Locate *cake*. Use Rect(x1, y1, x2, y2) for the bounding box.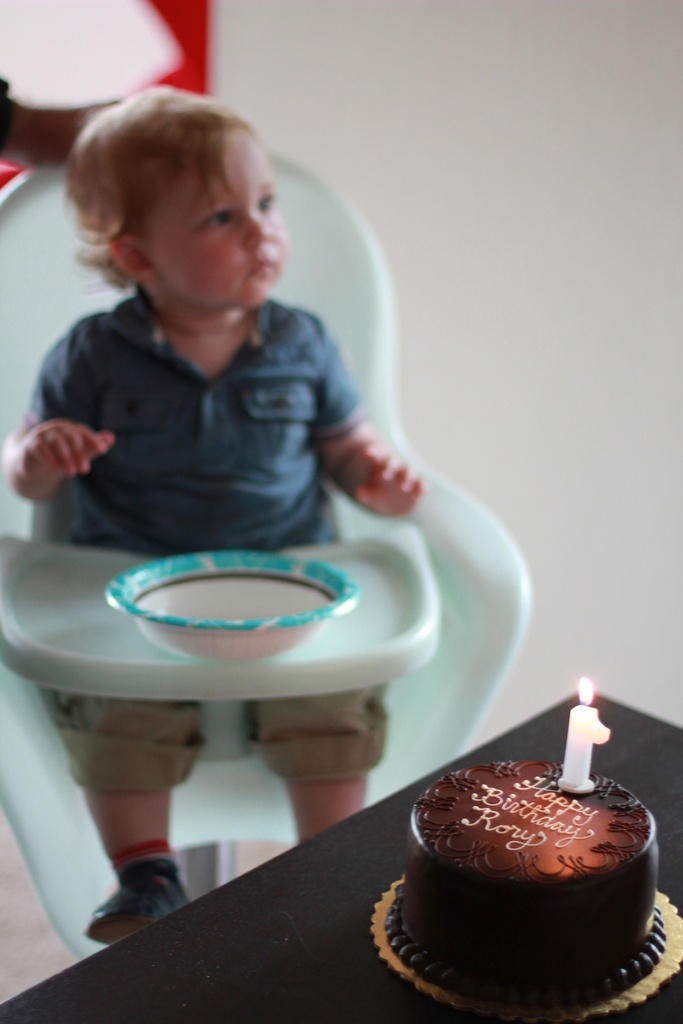
Rect(384, 760, 666, 1015).
